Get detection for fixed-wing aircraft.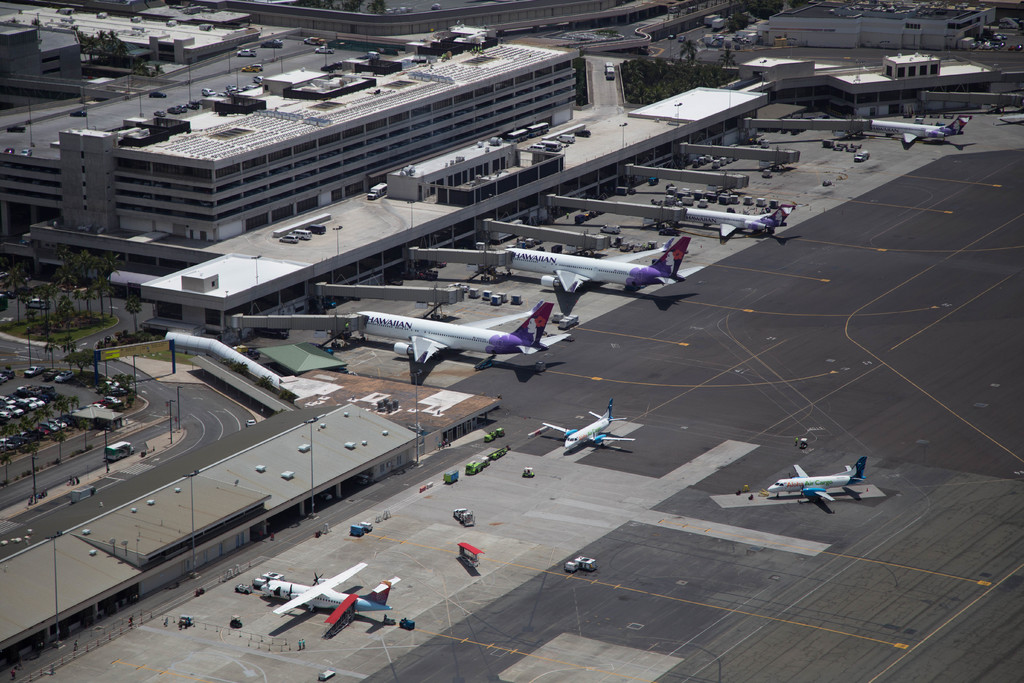
Detection: detection(866, 119, 971, 143).
